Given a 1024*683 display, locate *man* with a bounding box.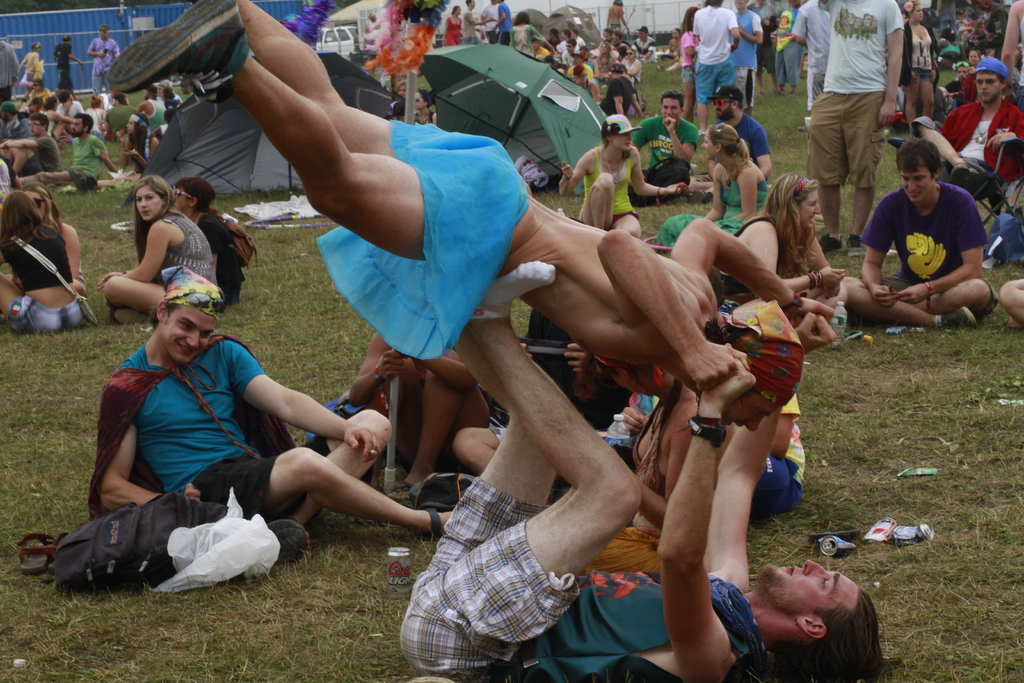
Located: locate(0, 113, 59, 177).
